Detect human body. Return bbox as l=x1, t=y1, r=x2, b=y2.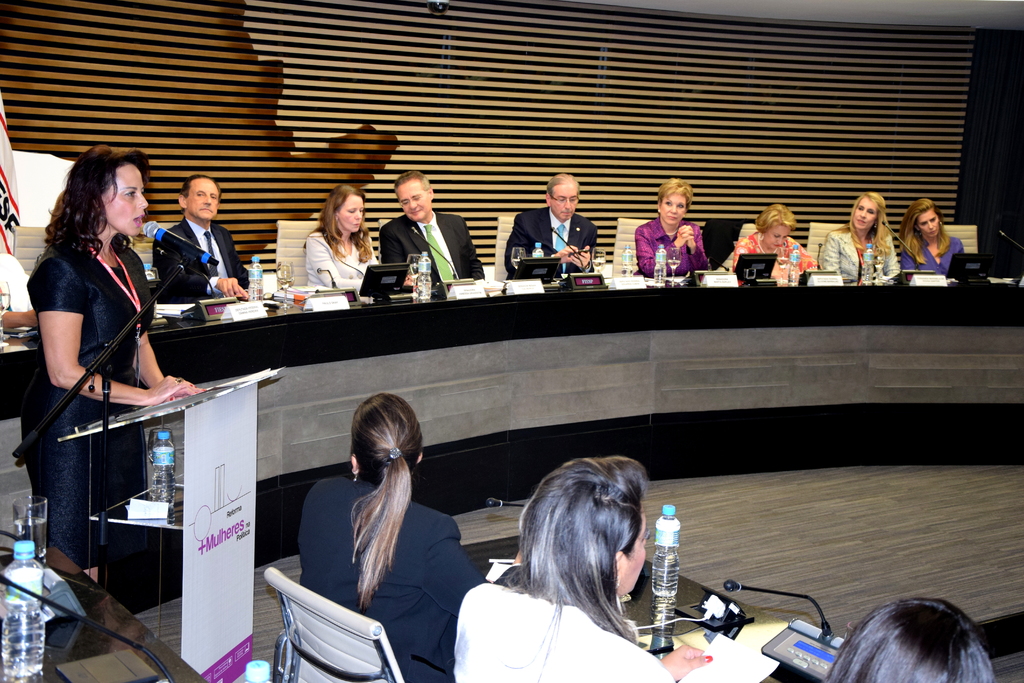
l=636, t=213, r=722, b=280.
